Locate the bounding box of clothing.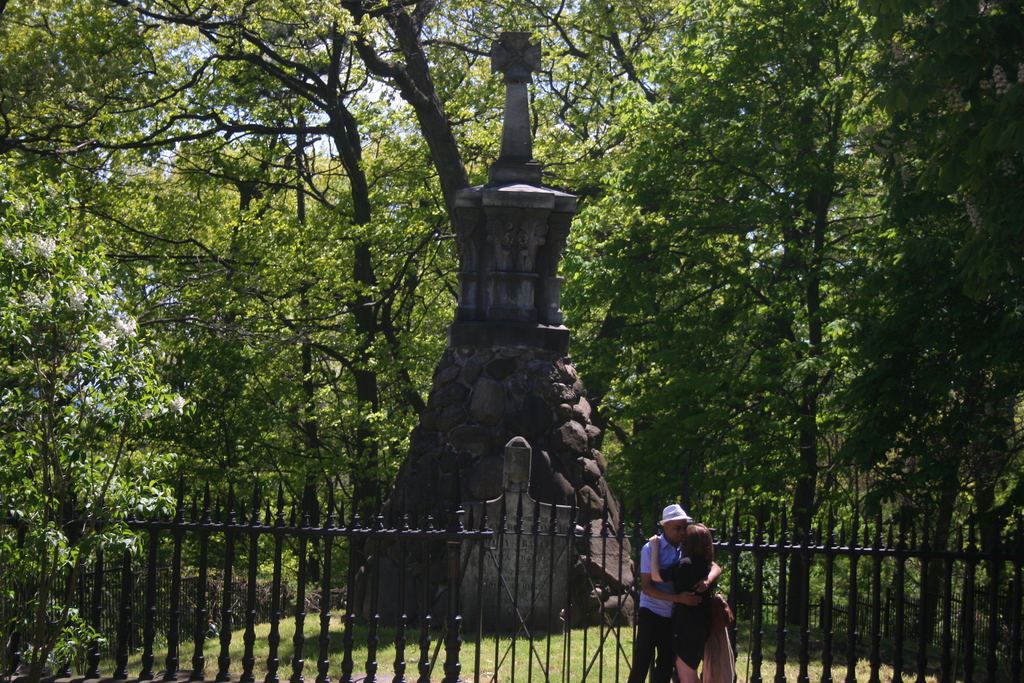
Bounding box: box=[643, 534, 680, 618].
